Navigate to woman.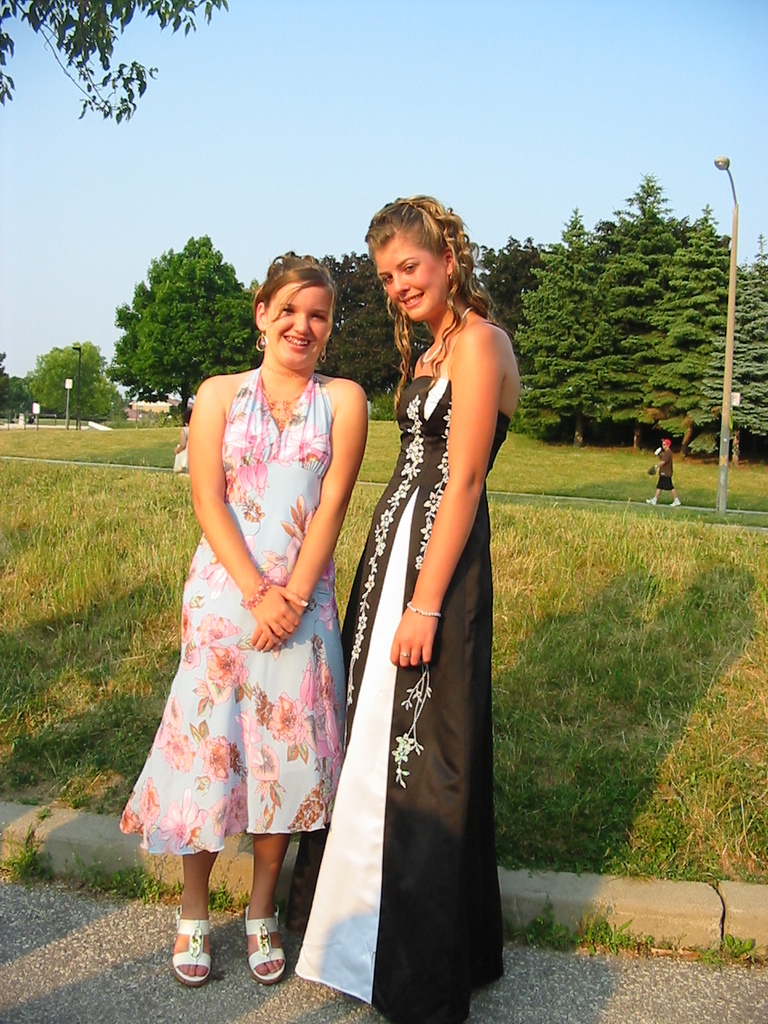
Navigation target: <box>280,192,523,1023</box>.
